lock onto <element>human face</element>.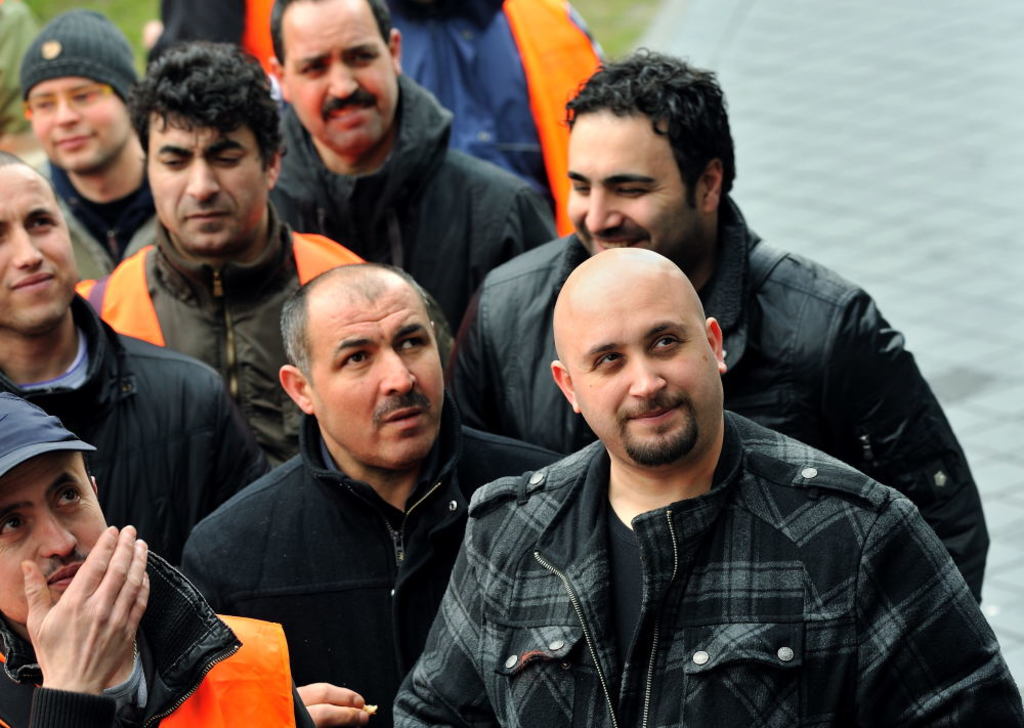
Locked: BBox(558, 281, 719, 465).
